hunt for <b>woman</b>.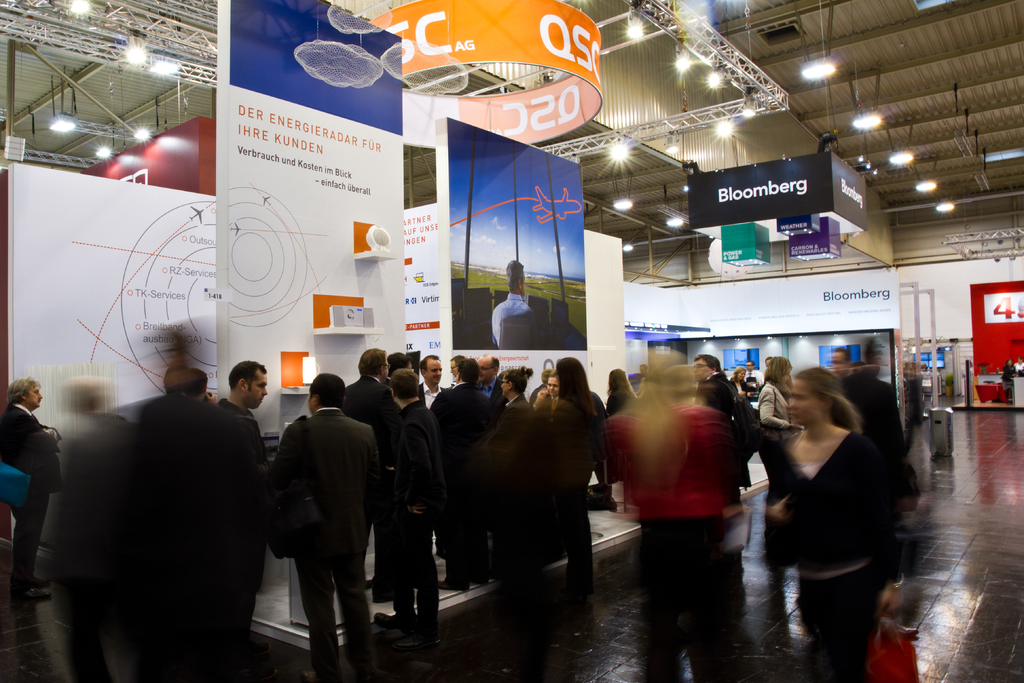
Hunted down at 750, 336, 920, 657.
